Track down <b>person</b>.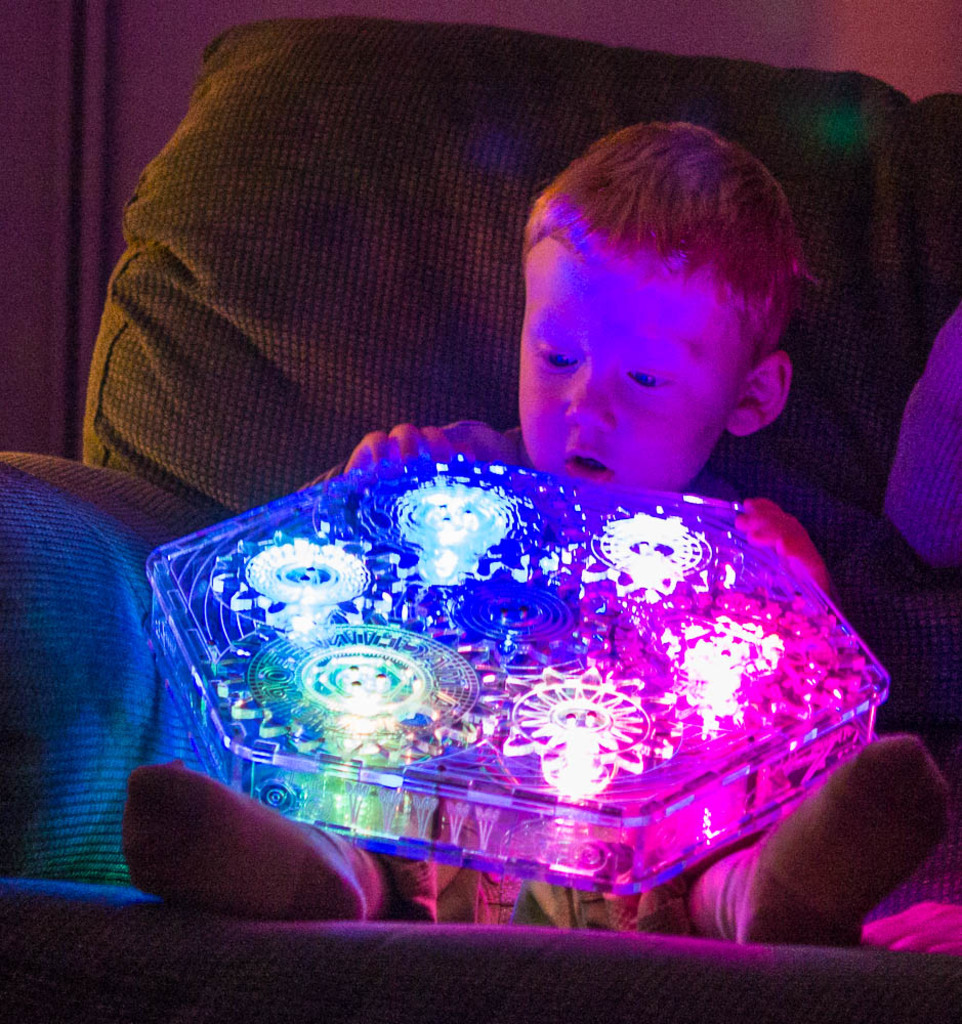
Tracked to (x1=118, y1=98, x2=915, y2=931).
